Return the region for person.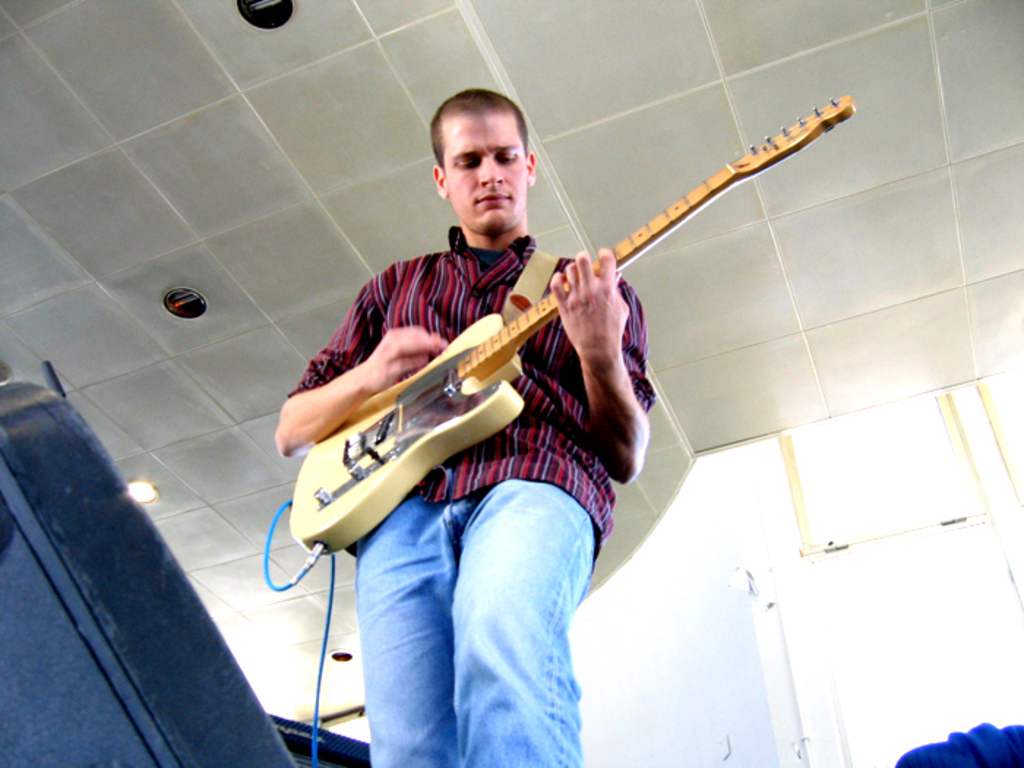
Rect(271, 80, 658, 767).
